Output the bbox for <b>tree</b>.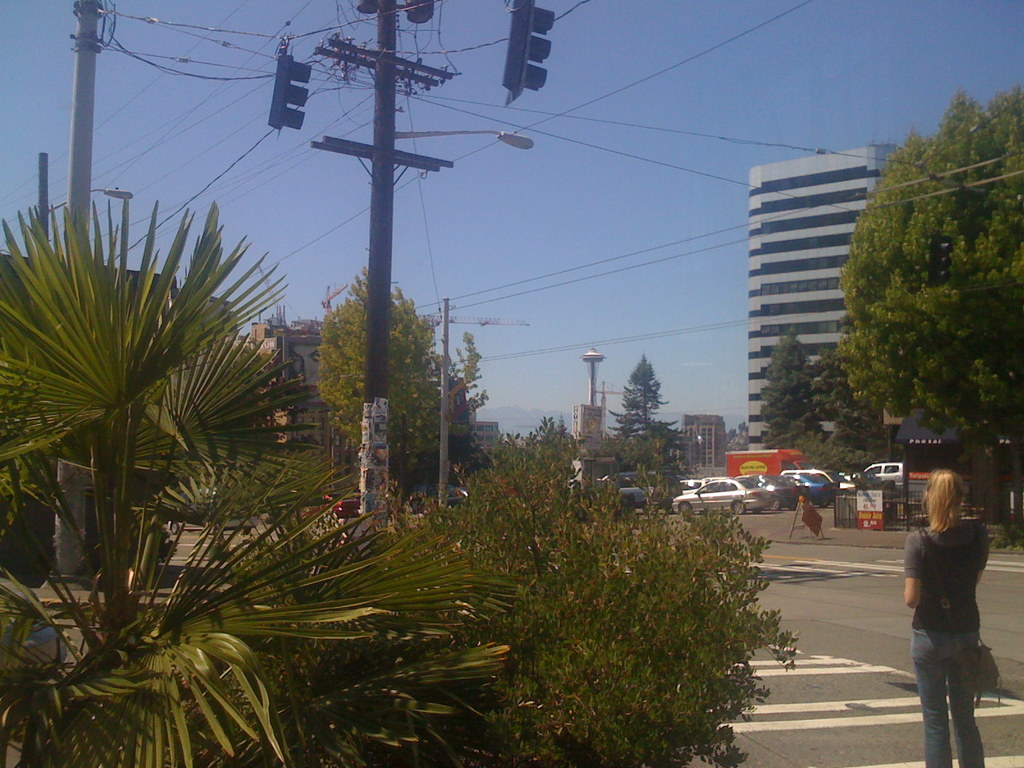
pyautogui.locateOnScreen(752, 325, 842, 475).
